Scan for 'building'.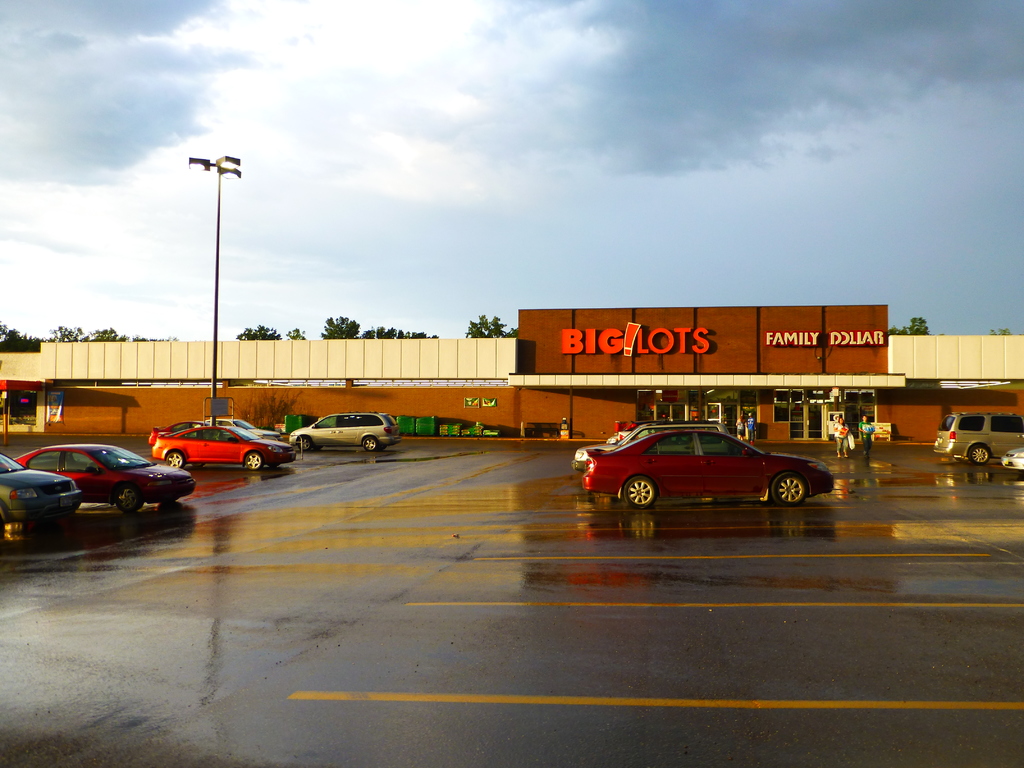
Scan result: [left=0, top=304, right=1023, bottom=445].
